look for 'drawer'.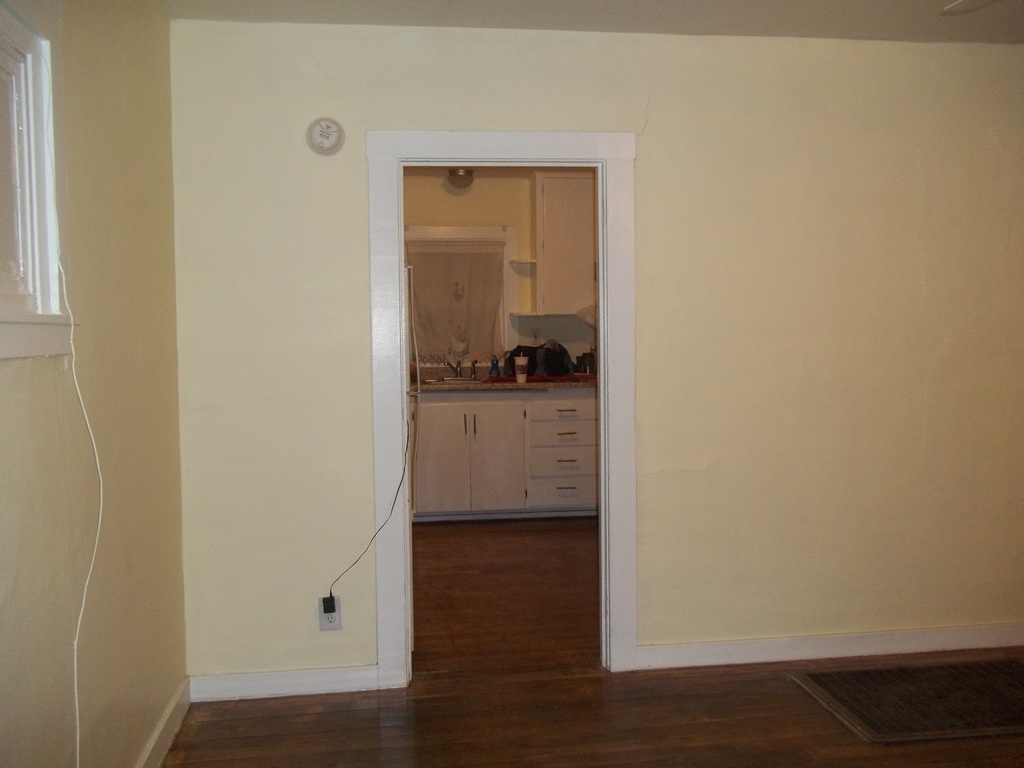
Found: (x1=526, y1=440, x2=597, y2=474).
